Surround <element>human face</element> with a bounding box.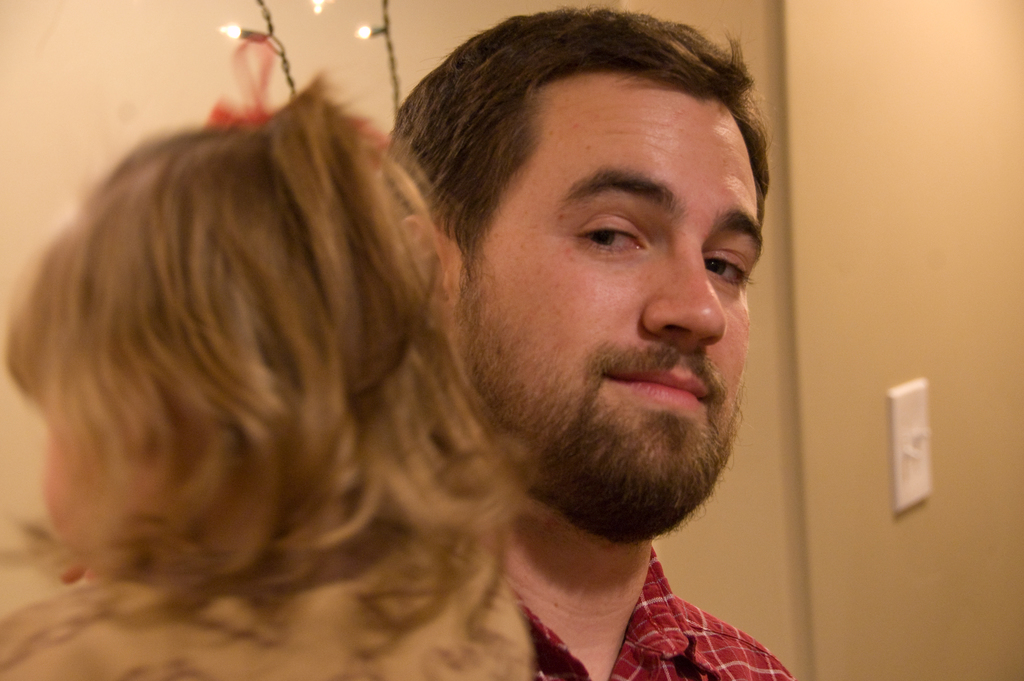
box(445, 80, 766, 532).
